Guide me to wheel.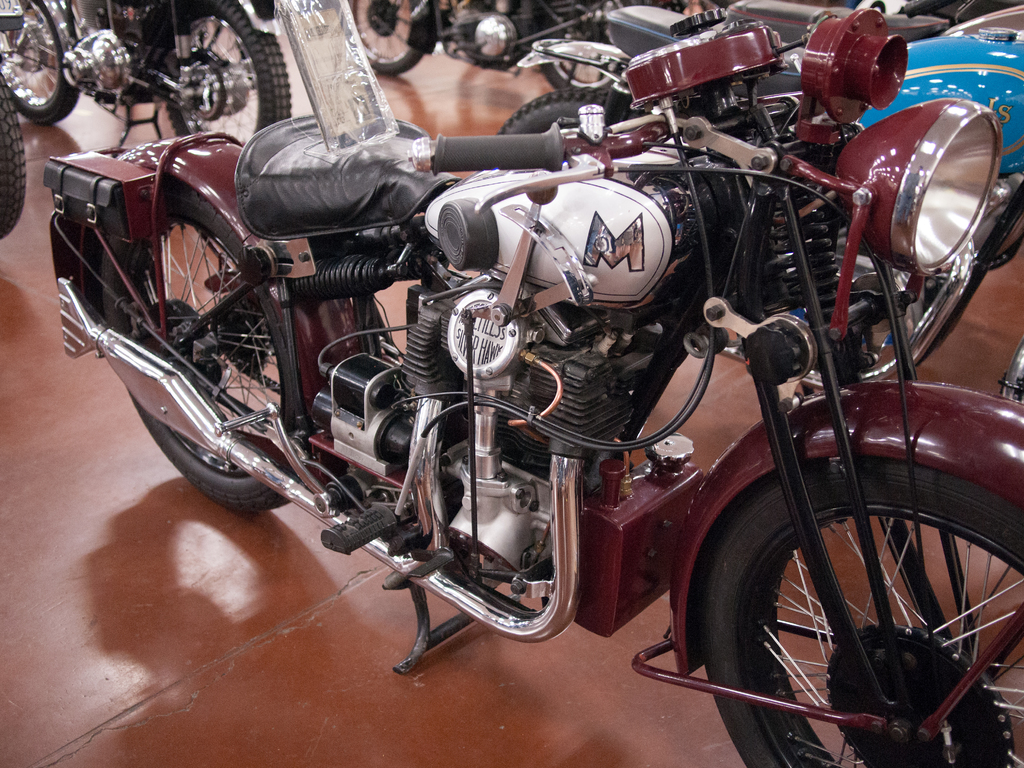
Guidance: [x1=335, y1=0, x2=426, y2=76].
